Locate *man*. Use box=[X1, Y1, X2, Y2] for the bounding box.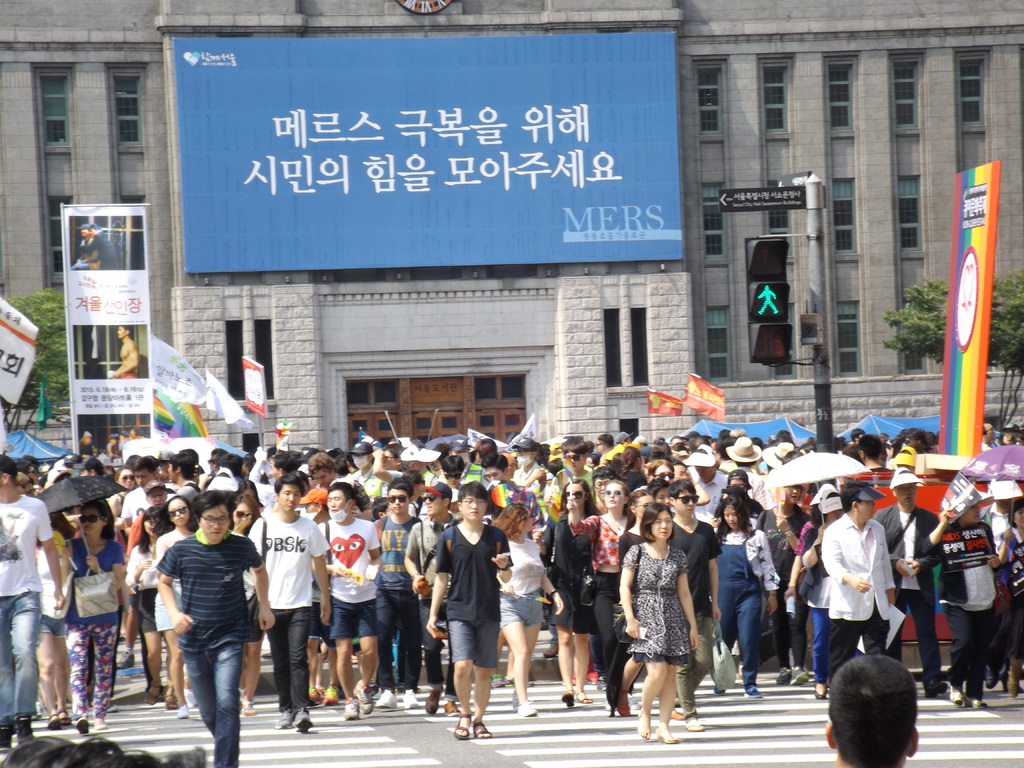
box=[726, 437, 774, 514].
